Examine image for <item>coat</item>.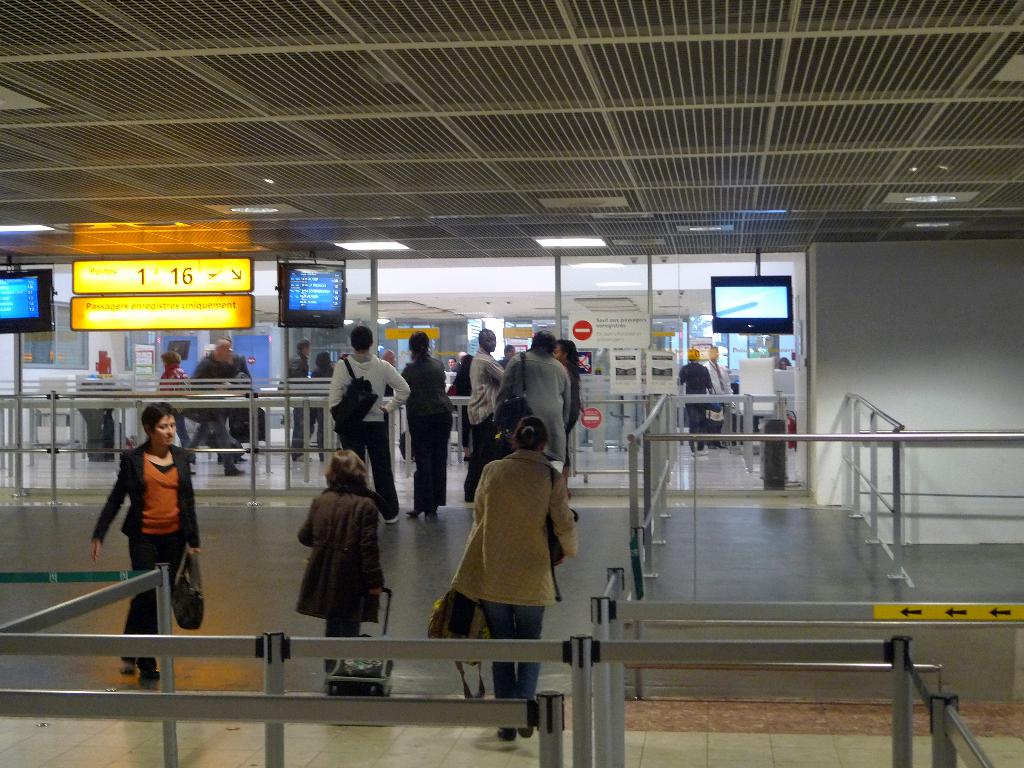
Examination result: (90,443,202,550).
